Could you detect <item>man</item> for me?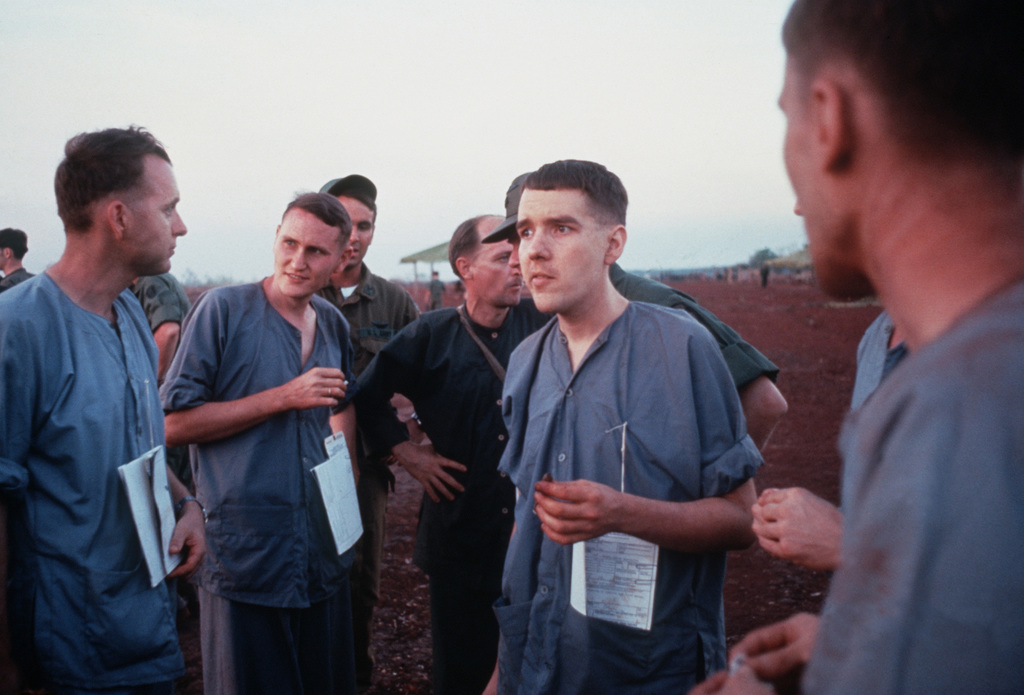
Detection result: locate(319, 175, 425, 626).
